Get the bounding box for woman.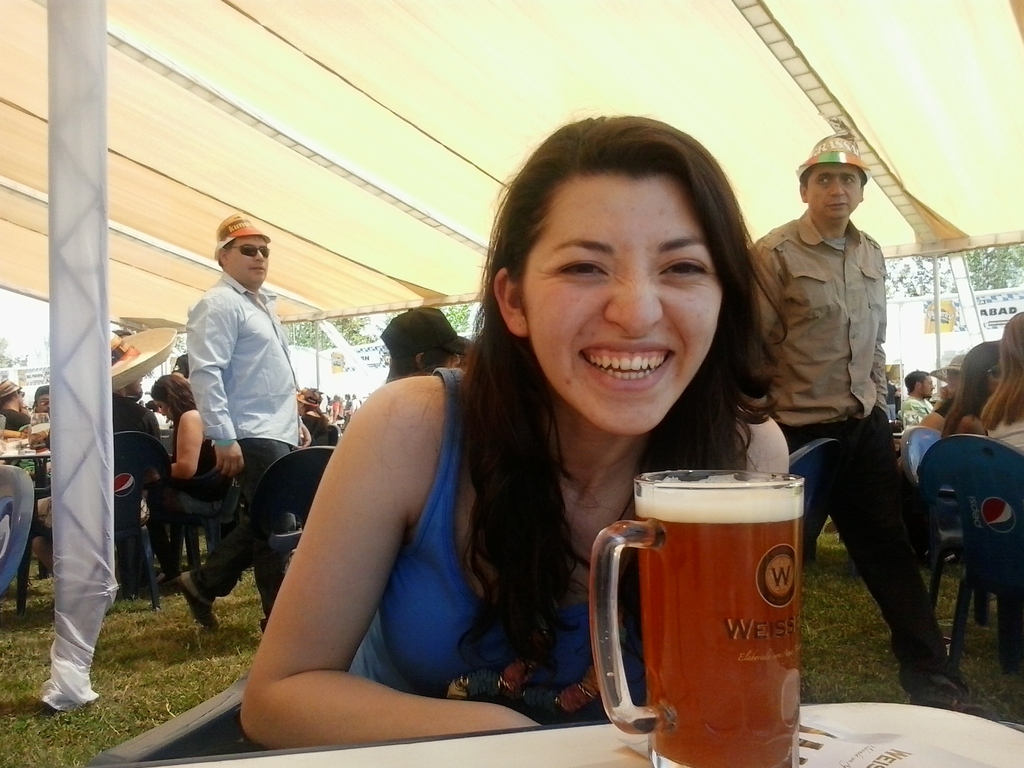
(913,344,975,431).
